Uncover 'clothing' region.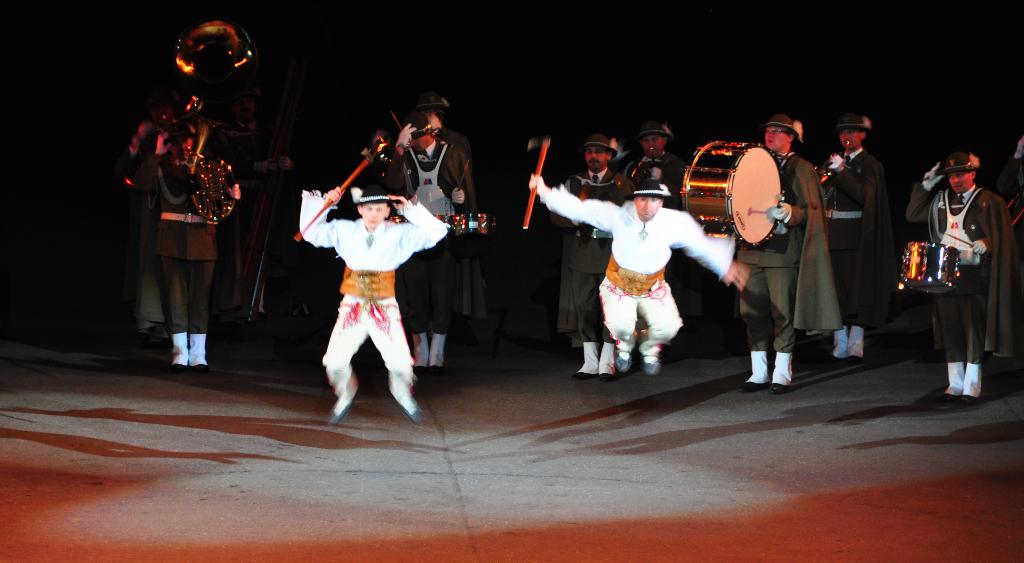
Uncovered: [625,153,688,319].
